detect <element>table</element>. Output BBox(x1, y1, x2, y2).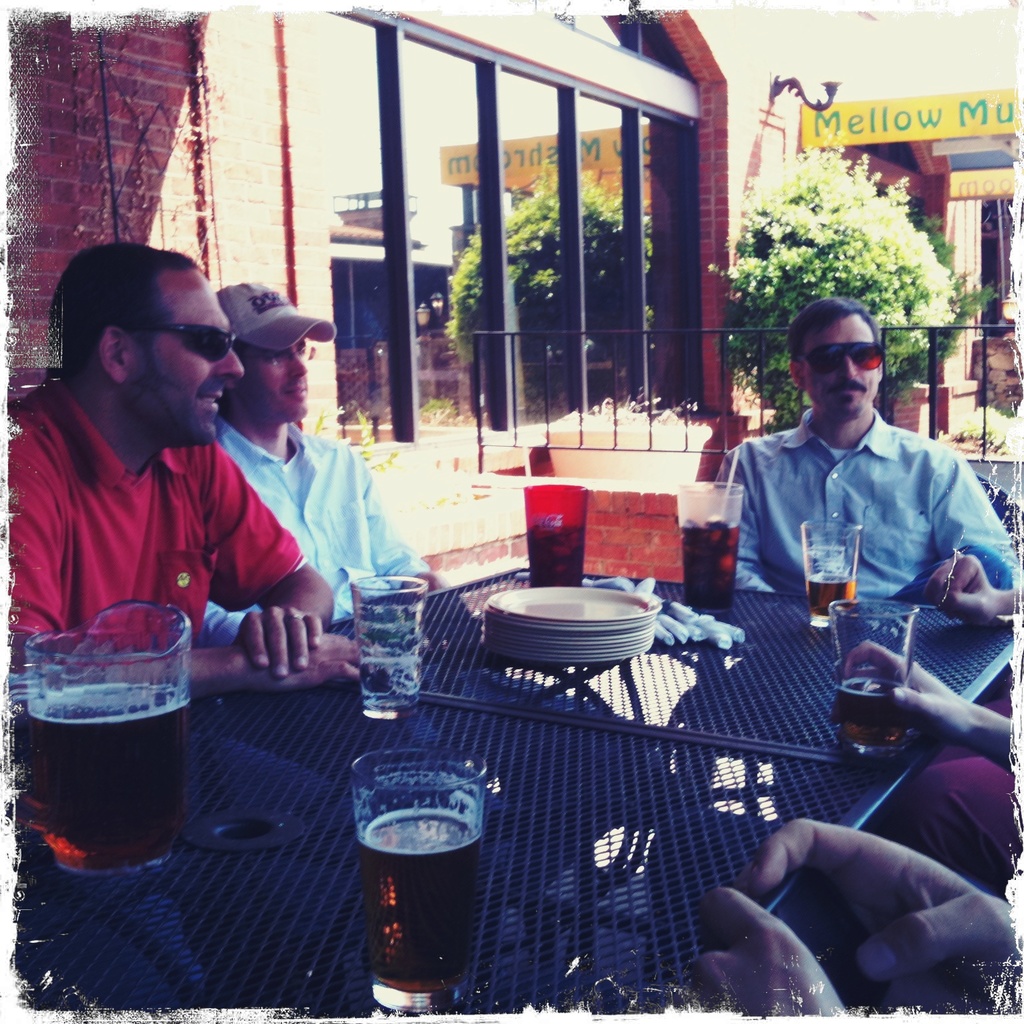
BBox(59, 570, 911, 1003).
